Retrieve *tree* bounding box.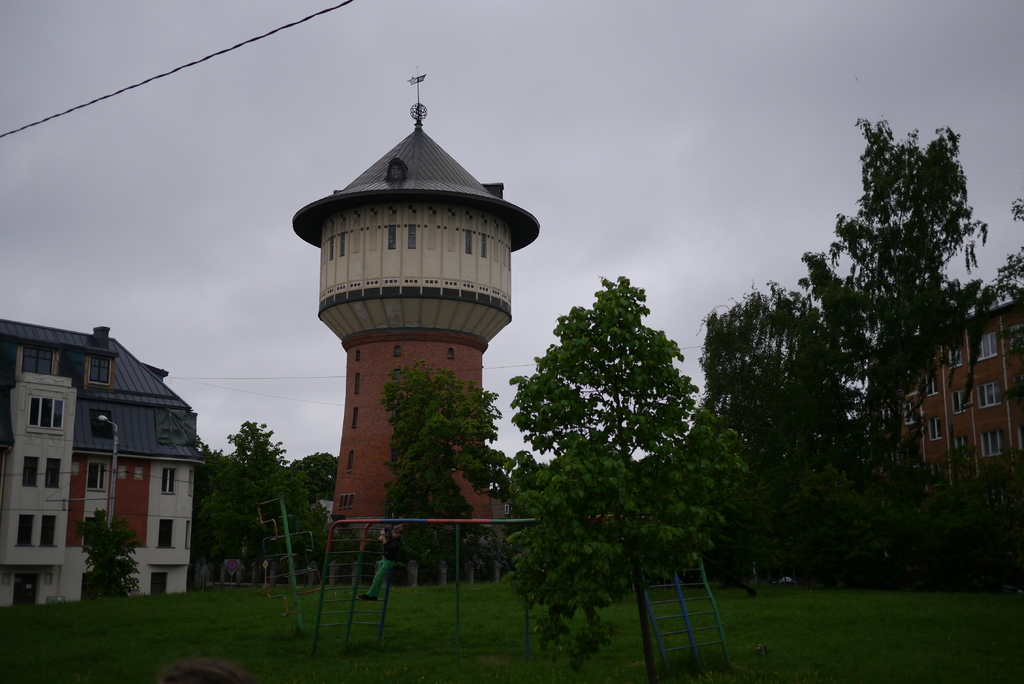
Bounding box: pyautogui.locateOnScreen(74, 506, 142, 599).
